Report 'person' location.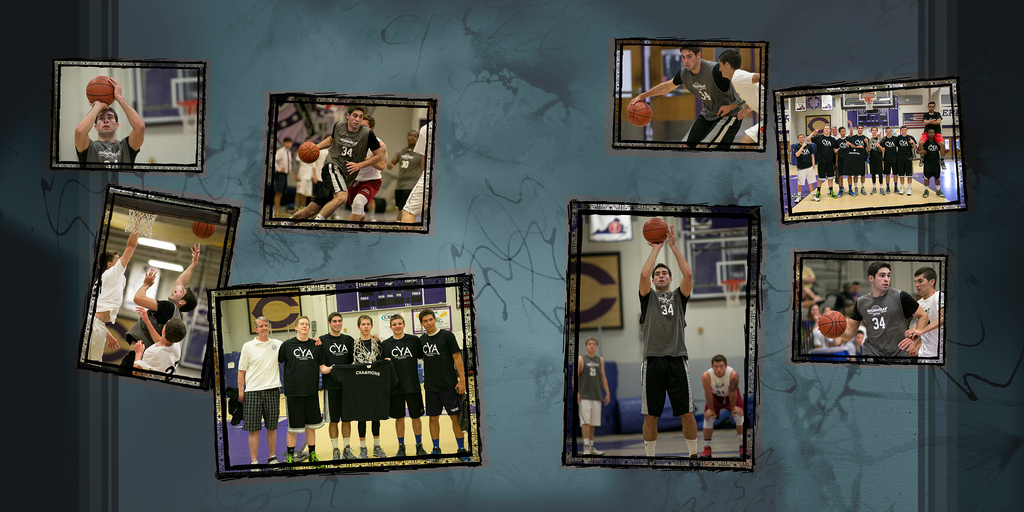
Report: detection(899, 124, 917, 195).
